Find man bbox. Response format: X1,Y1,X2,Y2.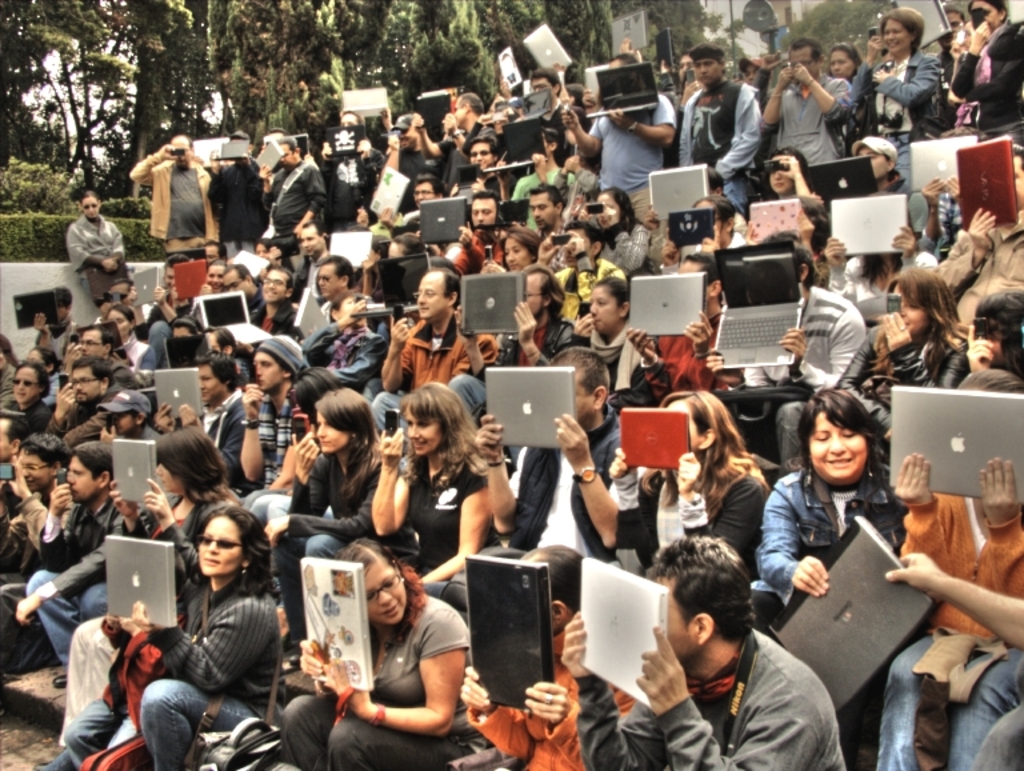
931,143,1023,331.
